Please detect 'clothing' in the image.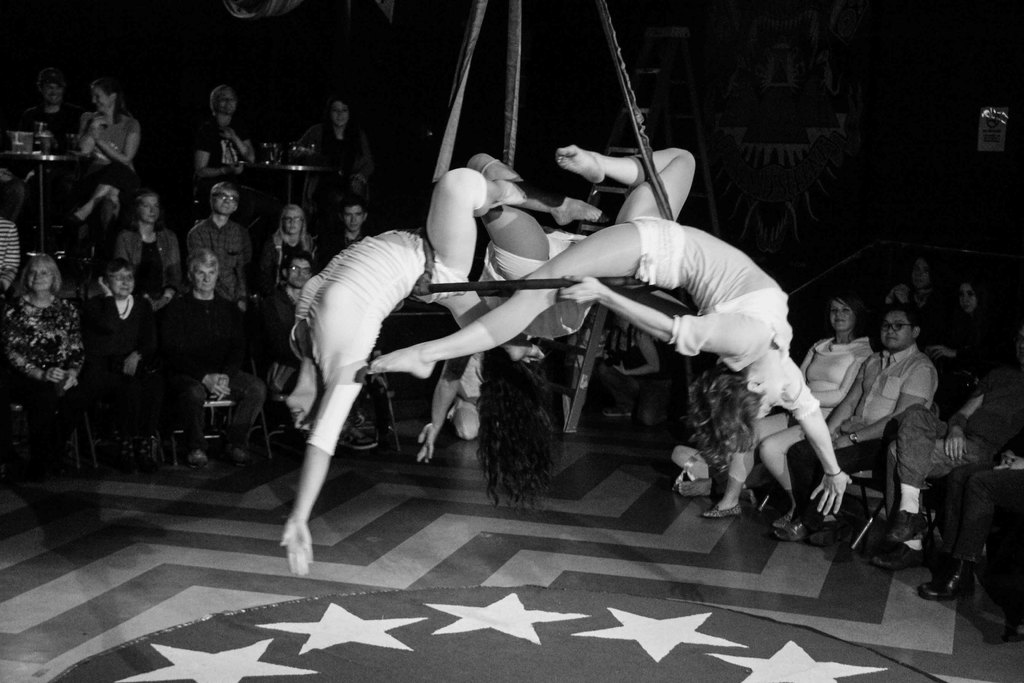
detection(785, 340, 934, 524).
